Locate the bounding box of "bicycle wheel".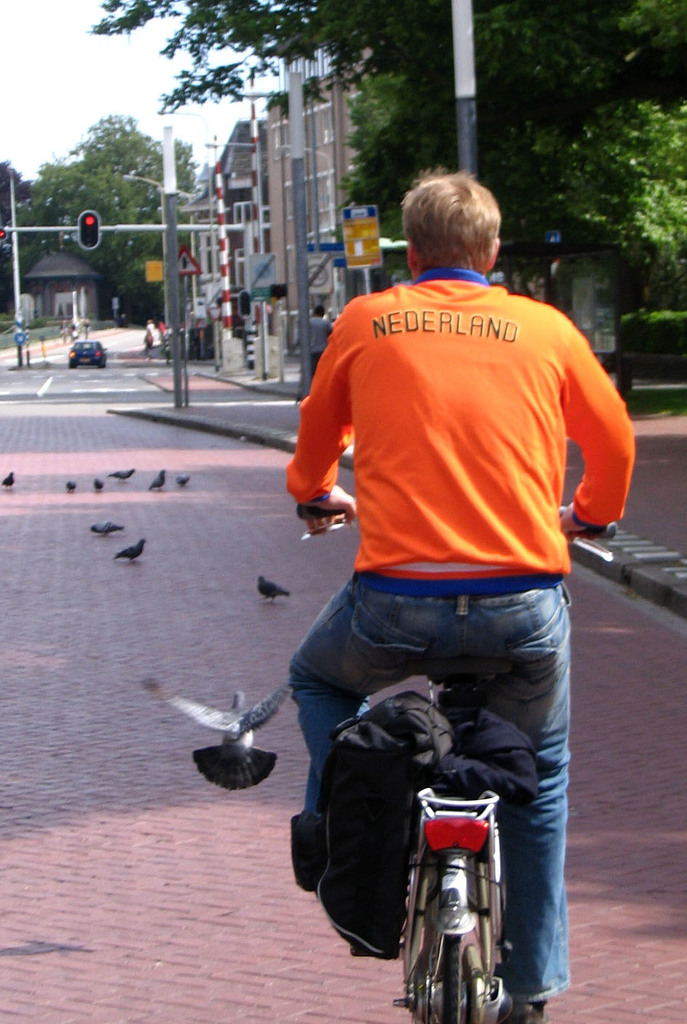
Bounding box: select_region(422, 845, 478, 1023).
